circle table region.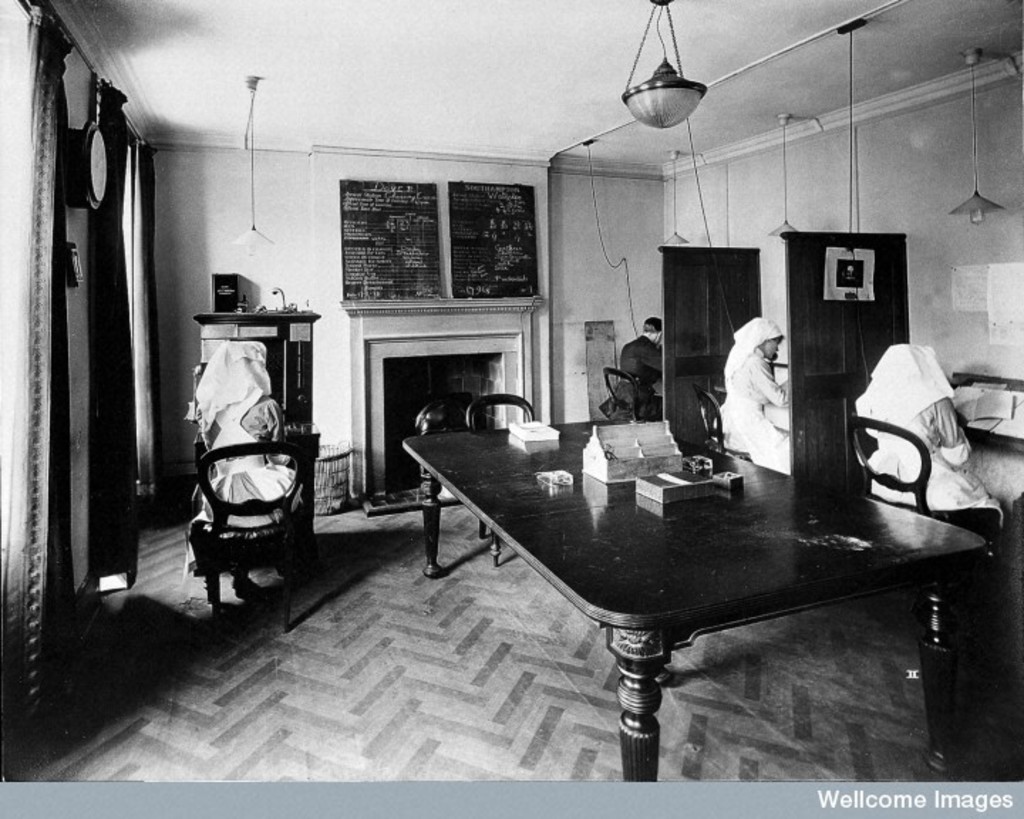
Region: pyautogui.locateOnScreen(402, 400, 977, 782).
